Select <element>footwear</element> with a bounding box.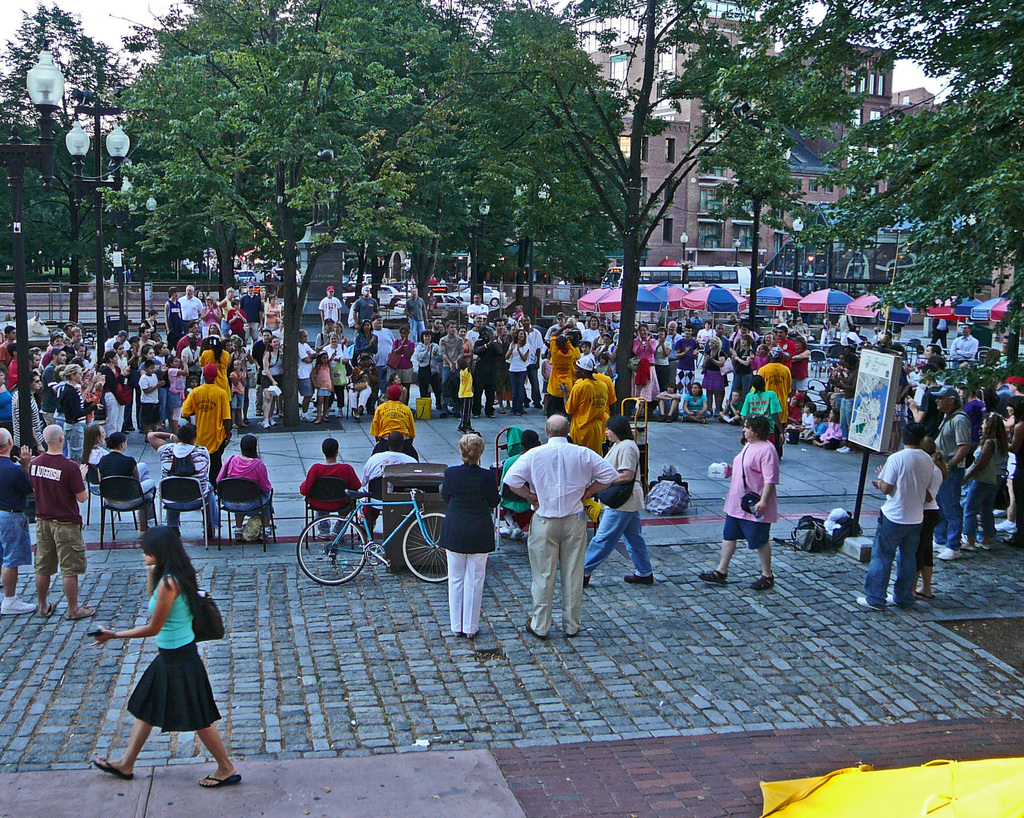
[91, 751, 134, 782].
